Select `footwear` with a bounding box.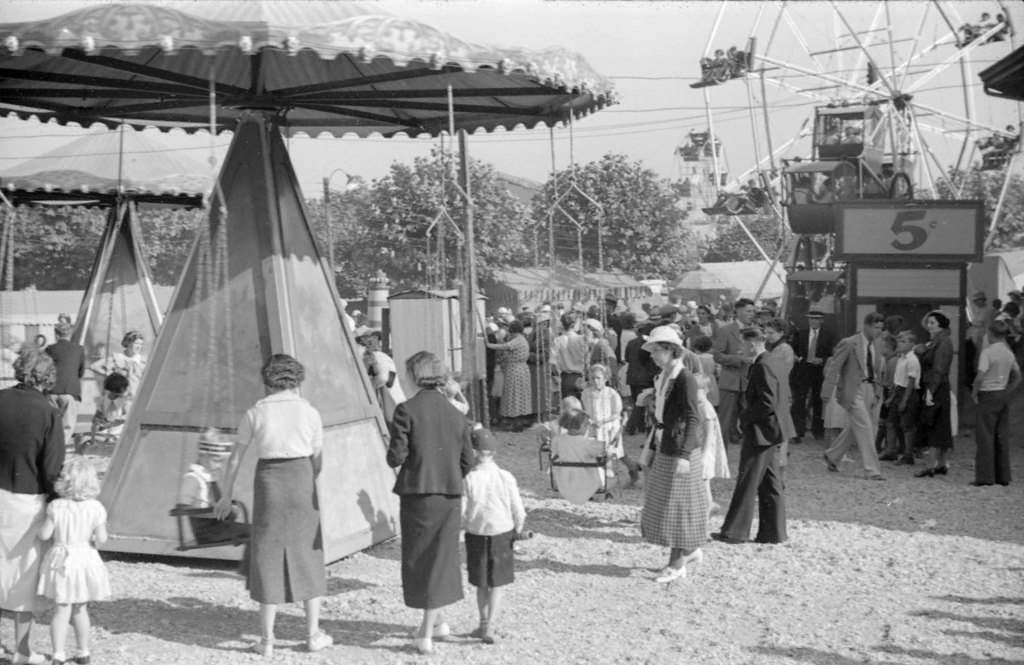
{"x1": 499, "y1": 418, "x2": 516, "y2": 435}.
